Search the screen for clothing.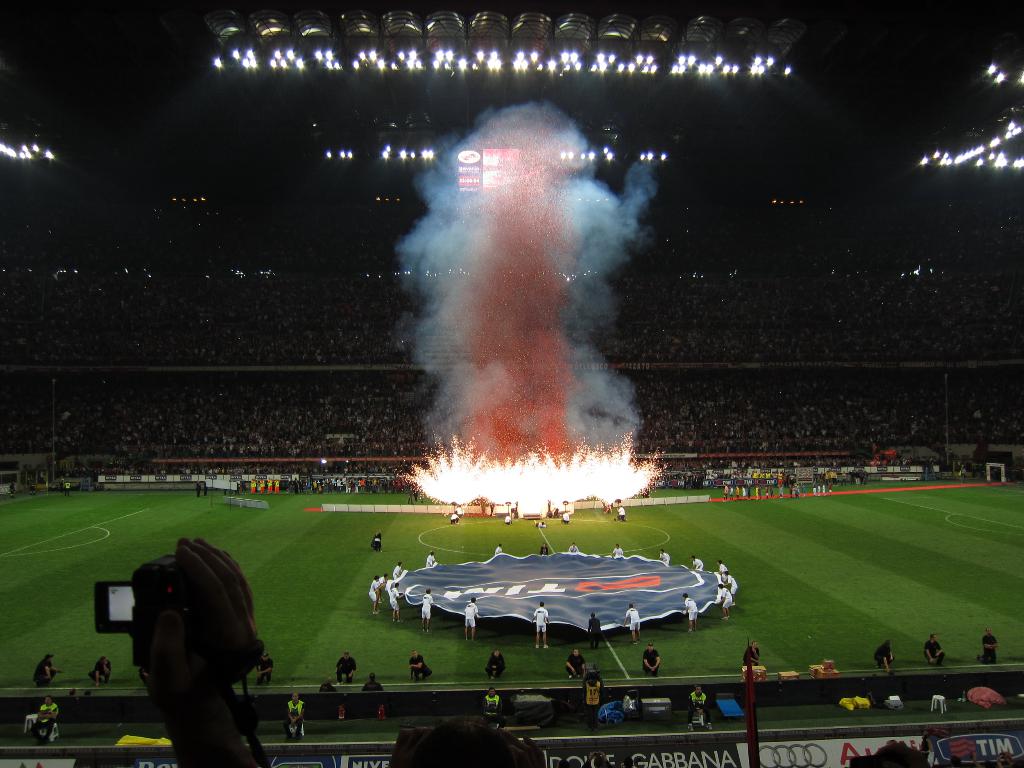
Found at (left=691, top=557, right=705, bottom=573).
